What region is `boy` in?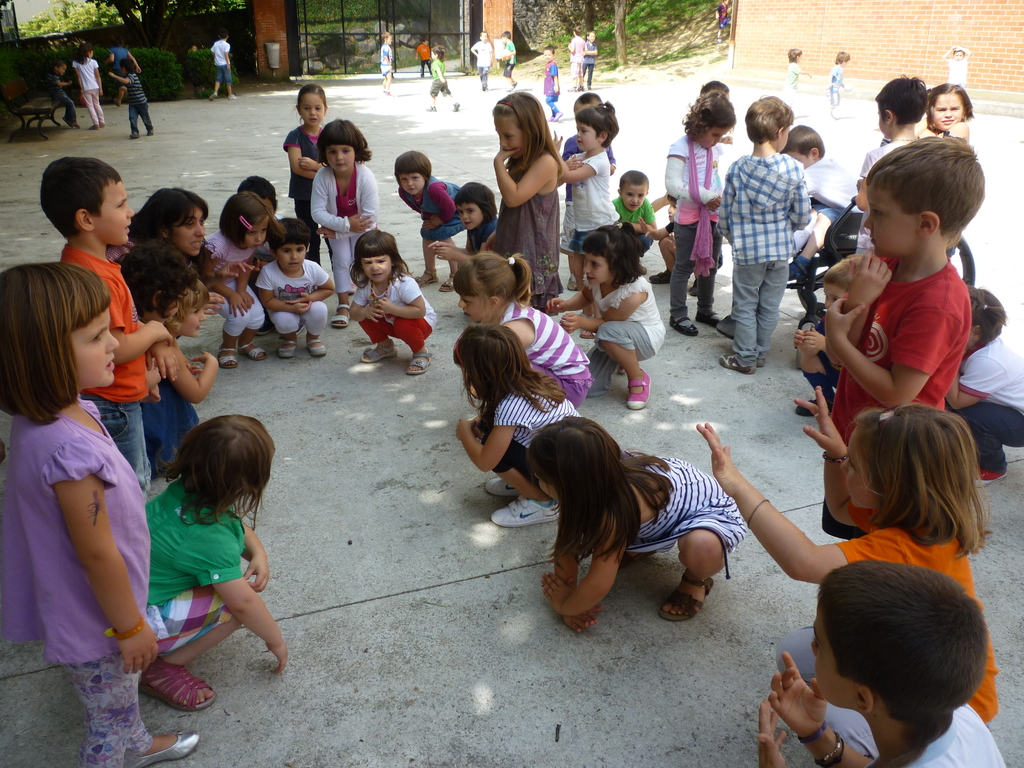
x1=417 y1=40 x2=431 y2=72.
